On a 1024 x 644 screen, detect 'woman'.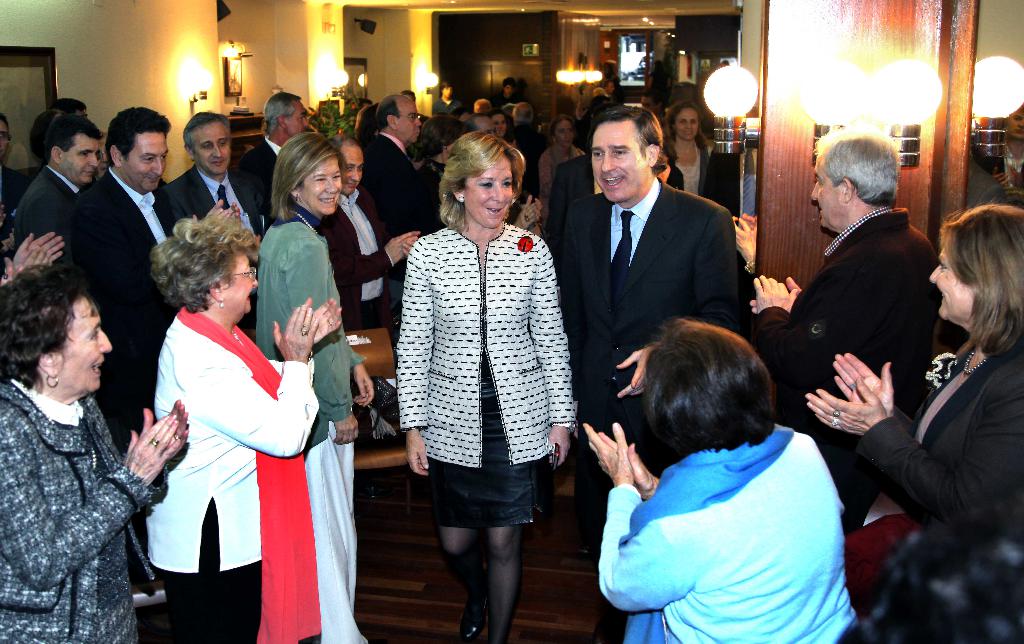
BBox(584, 313, 861, 643).
